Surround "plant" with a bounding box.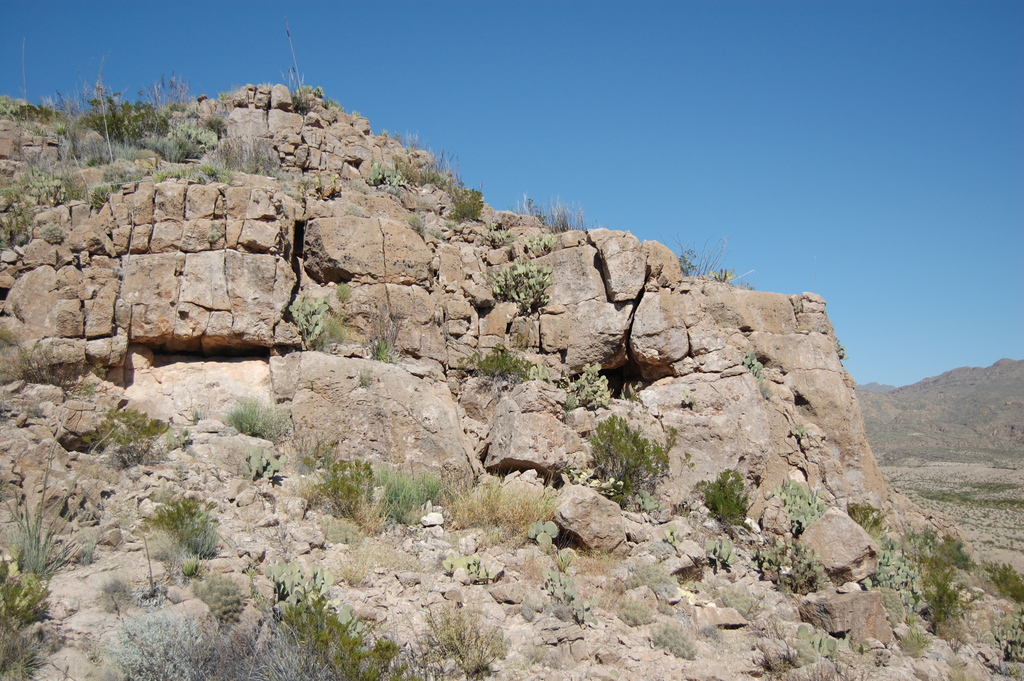
[left=681, top=559, right=703, bottom=589].
